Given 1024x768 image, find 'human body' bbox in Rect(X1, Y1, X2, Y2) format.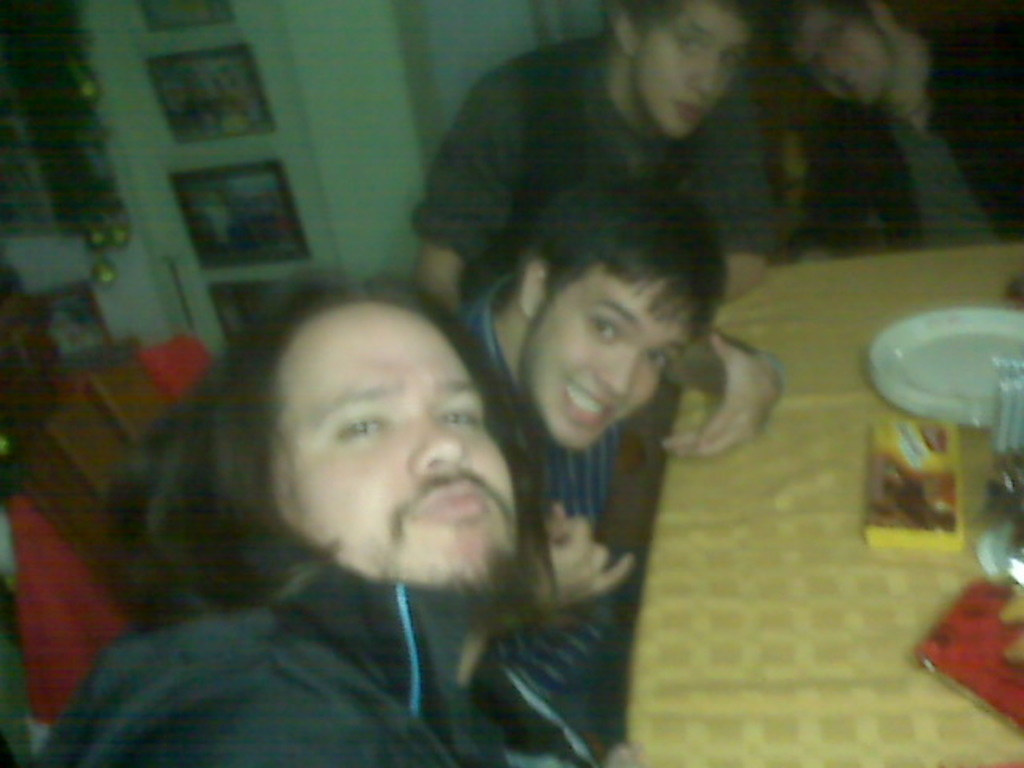
Rect(38, 264, 632, 766).
